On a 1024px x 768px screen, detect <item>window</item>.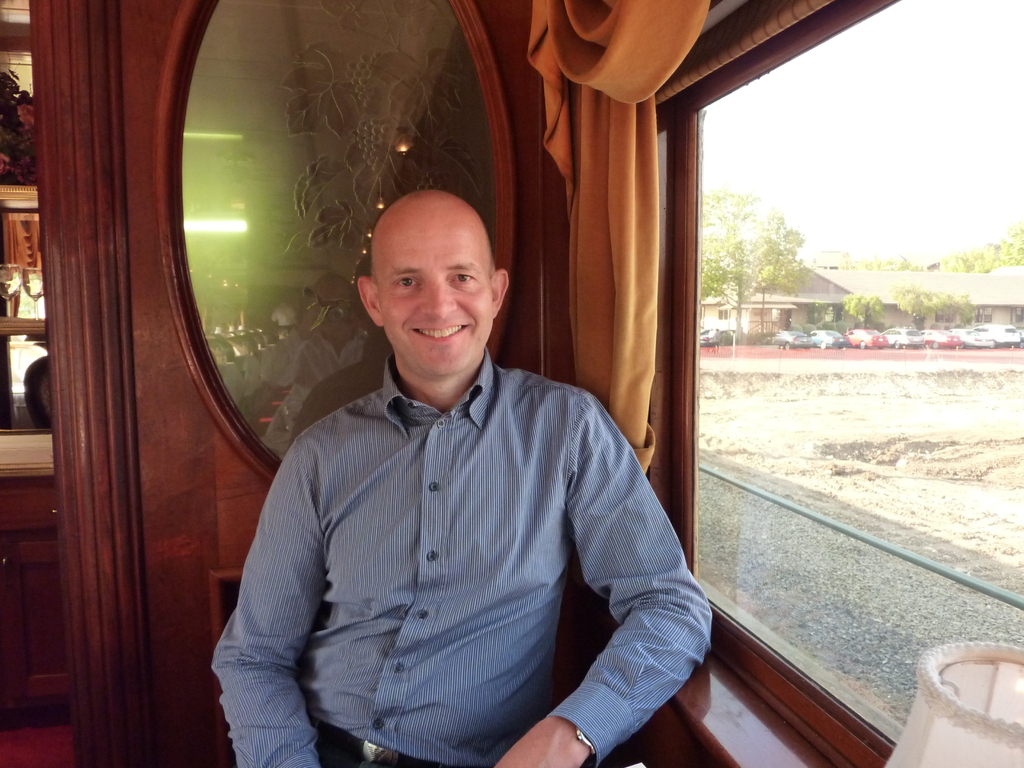
detection(719, 307, 731, 322).
